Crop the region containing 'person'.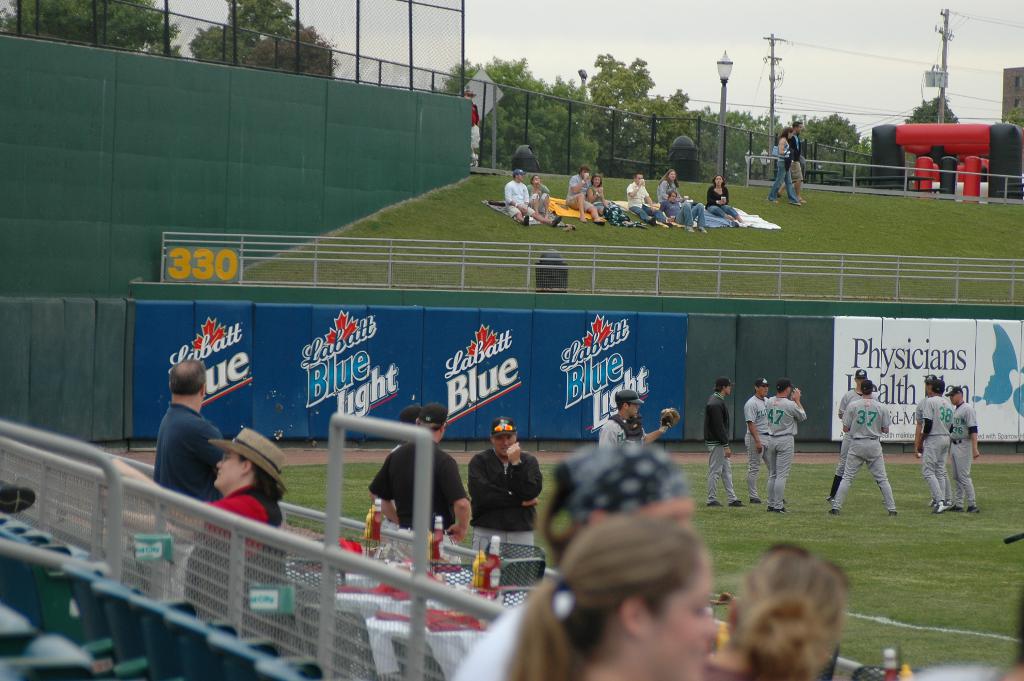
Crop region: rect(702, 375, 747, 510).
